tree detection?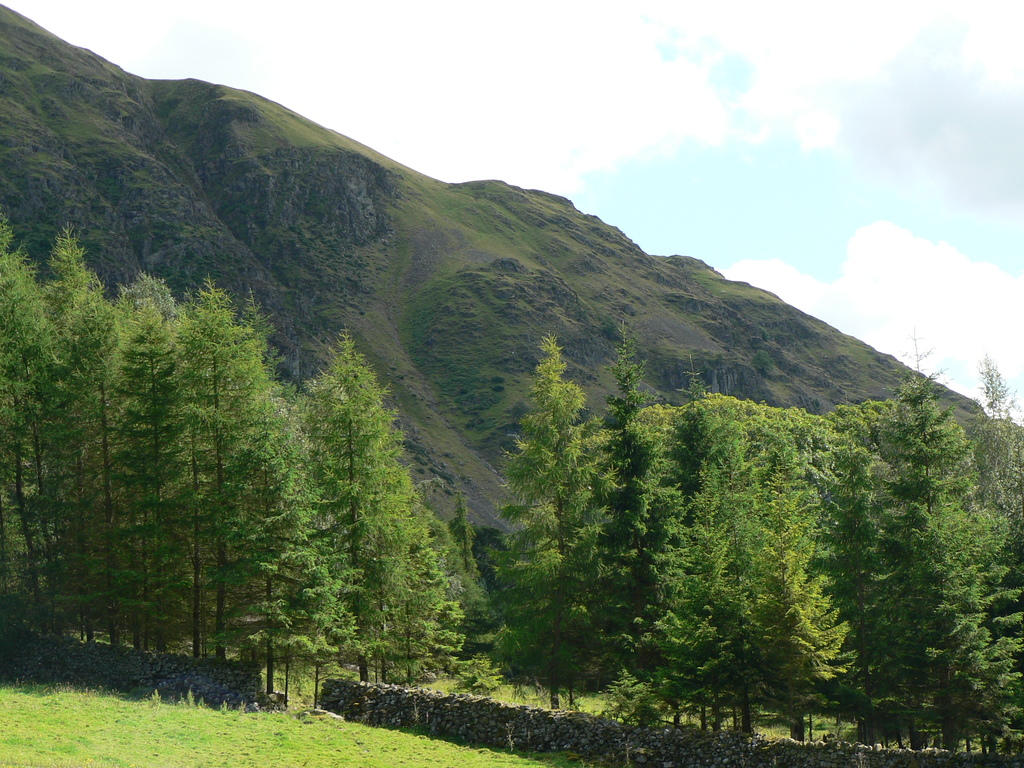
[x1=970, y1=361, x2=1023, y2=596]
